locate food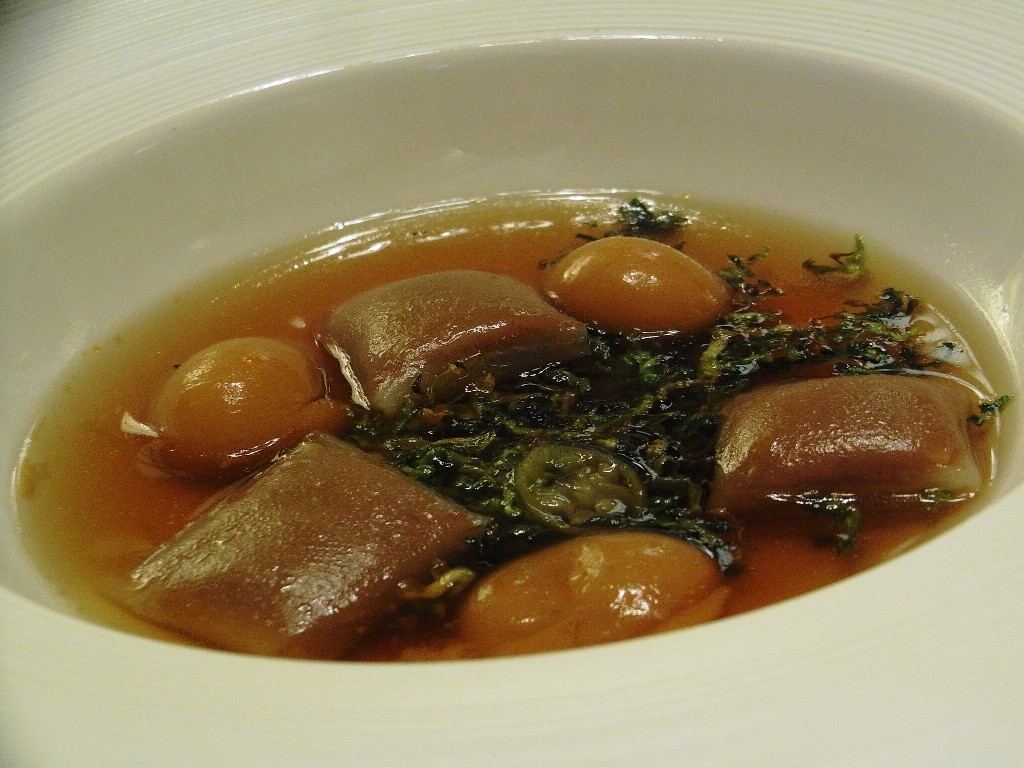
bbox=[9, 184, 1023, 667]
